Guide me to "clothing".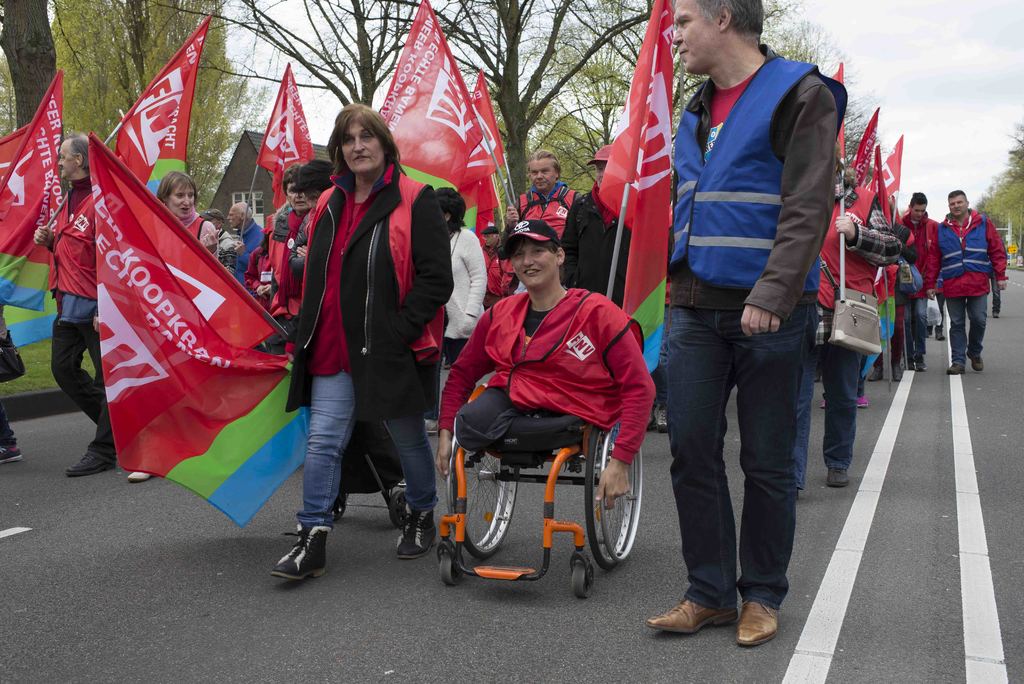
Guidance: {"x1": 282, "y1": 154, "x2": 452, "y2": 530}.
